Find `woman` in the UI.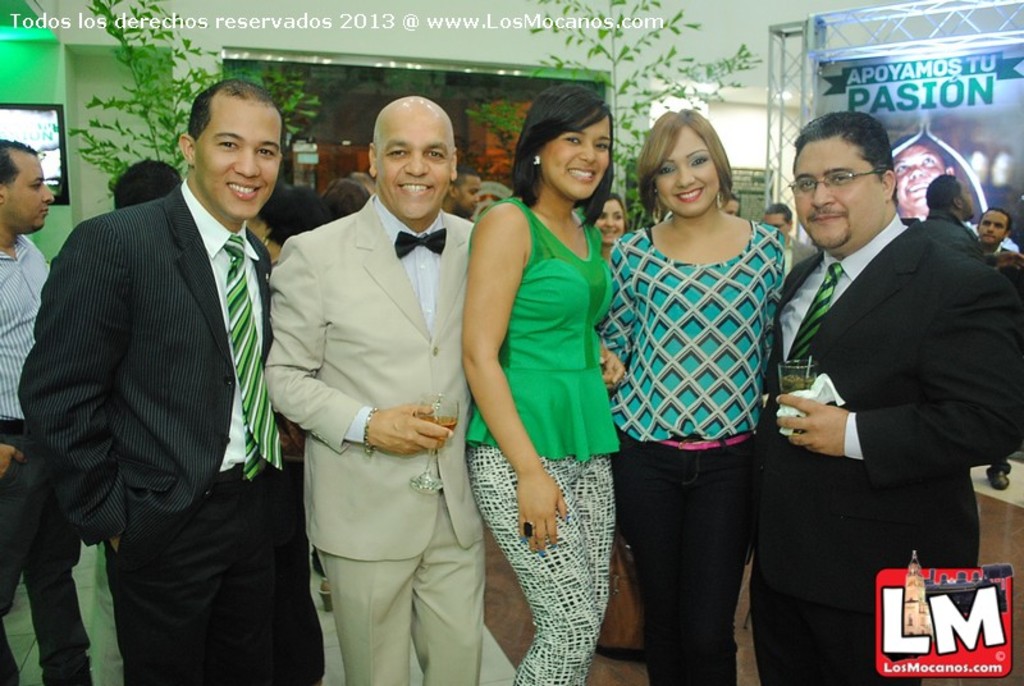
UI element at 589 192 632 251.
